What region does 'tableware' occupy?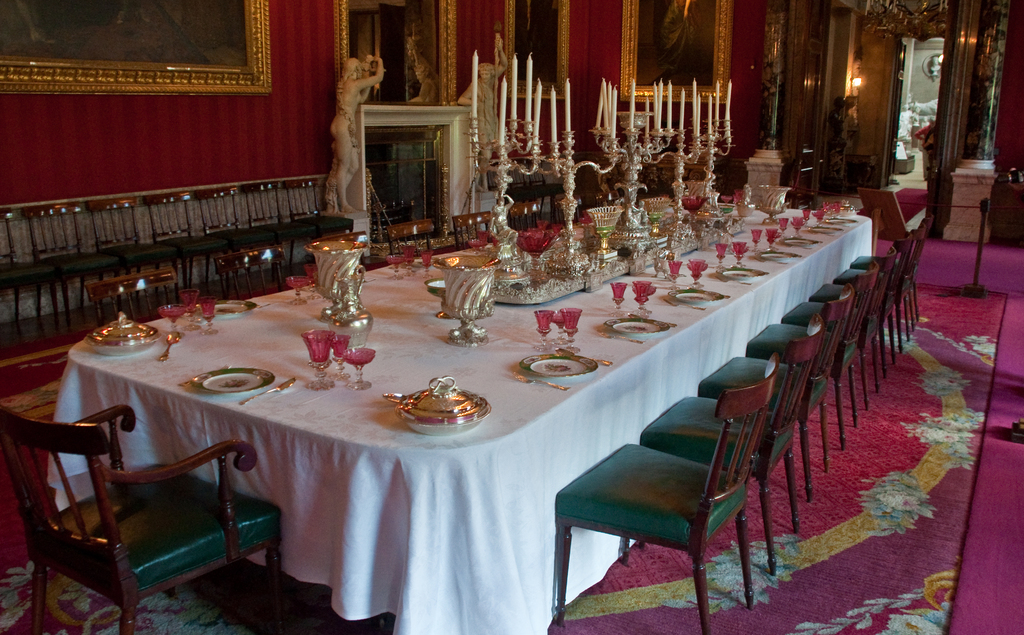
pyautogui.locateOnScreen(309, 231, 363, 323).
